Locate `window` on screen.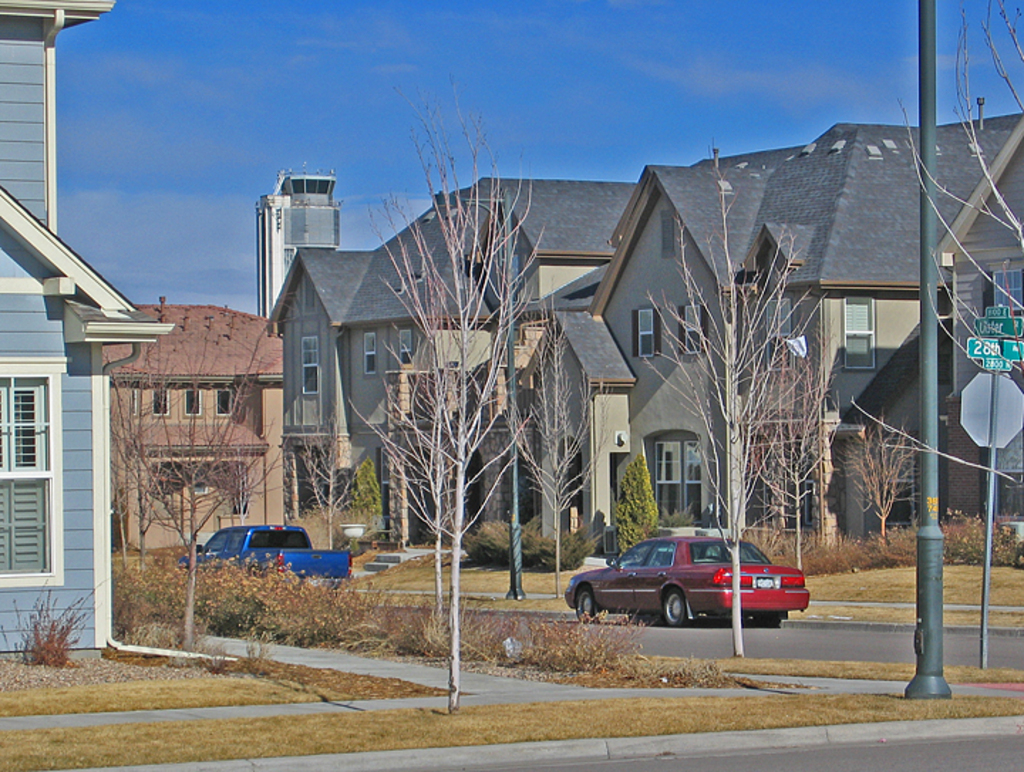
On screen at Rect(398, 326, 414, 365).
